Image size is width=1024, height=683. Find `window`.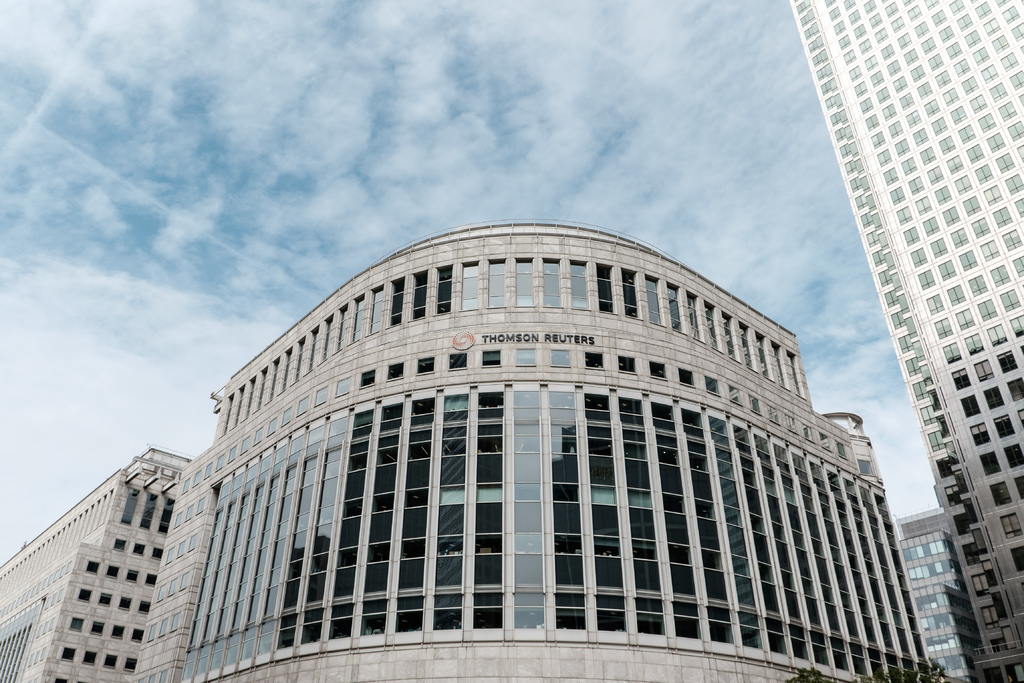
left=170, top=612, right=180, bottom=632.
